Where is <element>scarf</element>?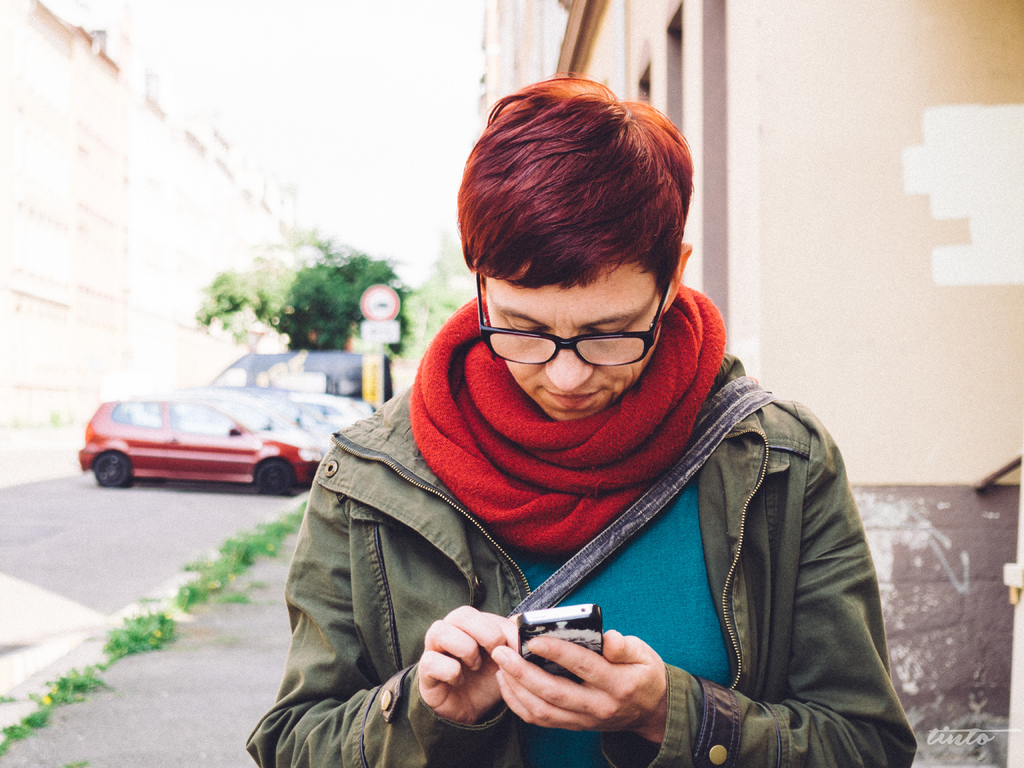
select_region(403, 277, 729, 566).
